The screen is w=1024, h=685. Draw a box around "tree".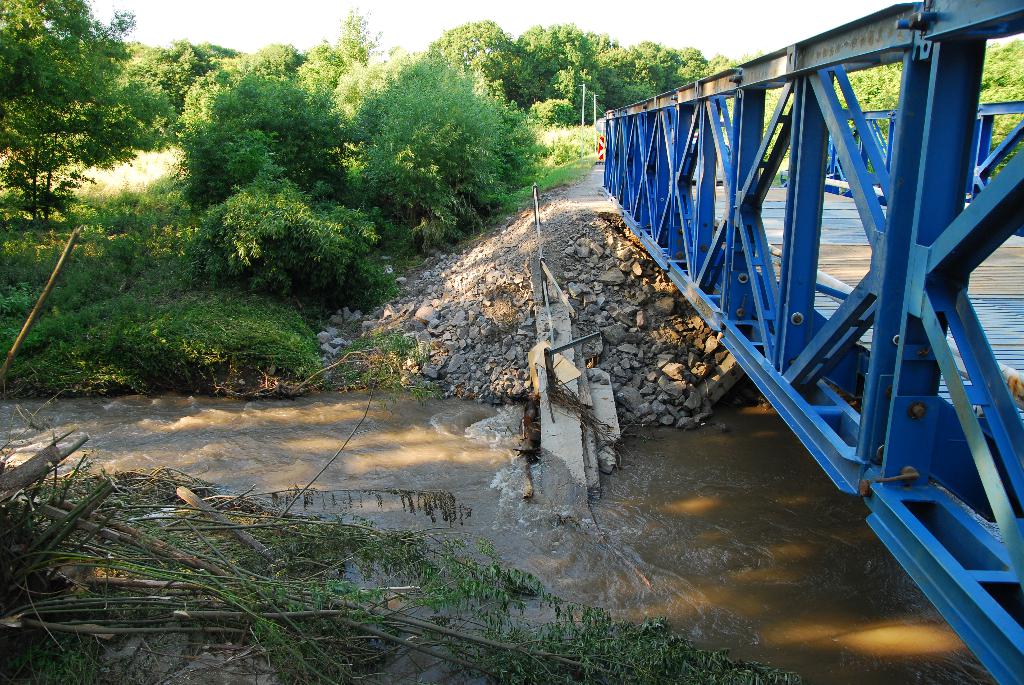
(10,45,161,232).
